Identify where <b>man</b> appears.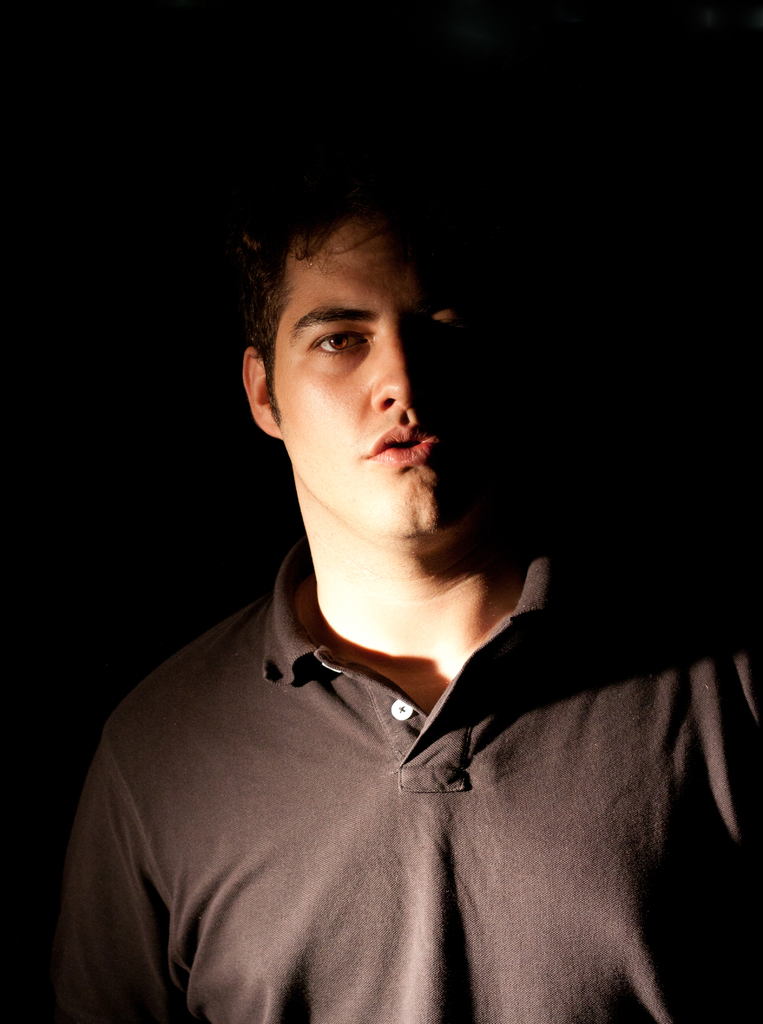
Appears at locate(57, 155, 671, 989).
